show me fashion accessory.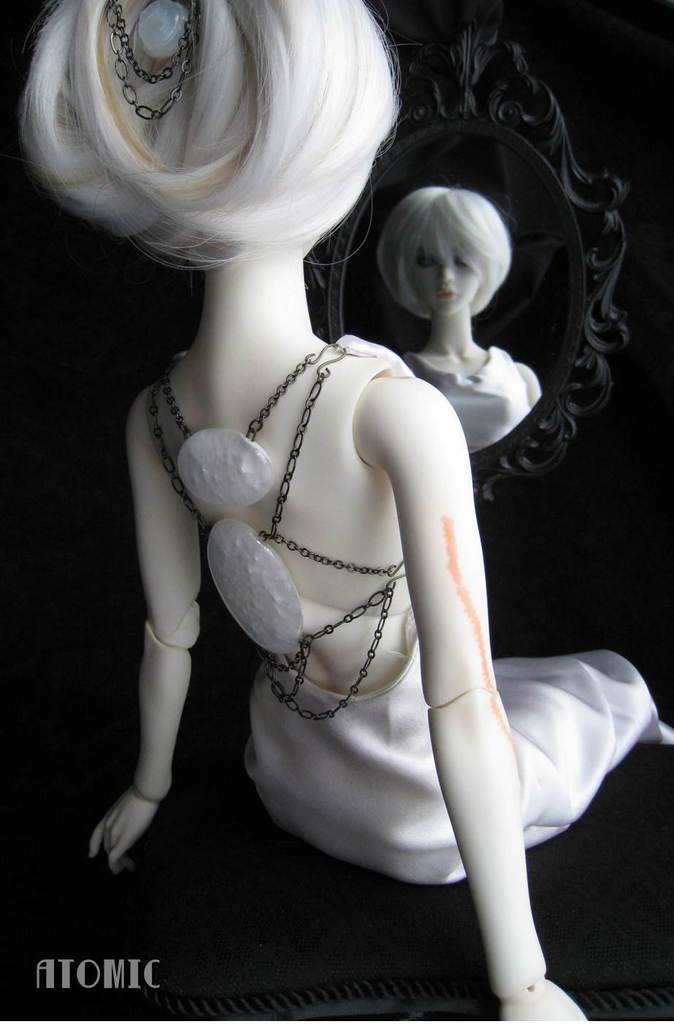
fashion accessory is here: l=104, t=0, r=202, b=118.
